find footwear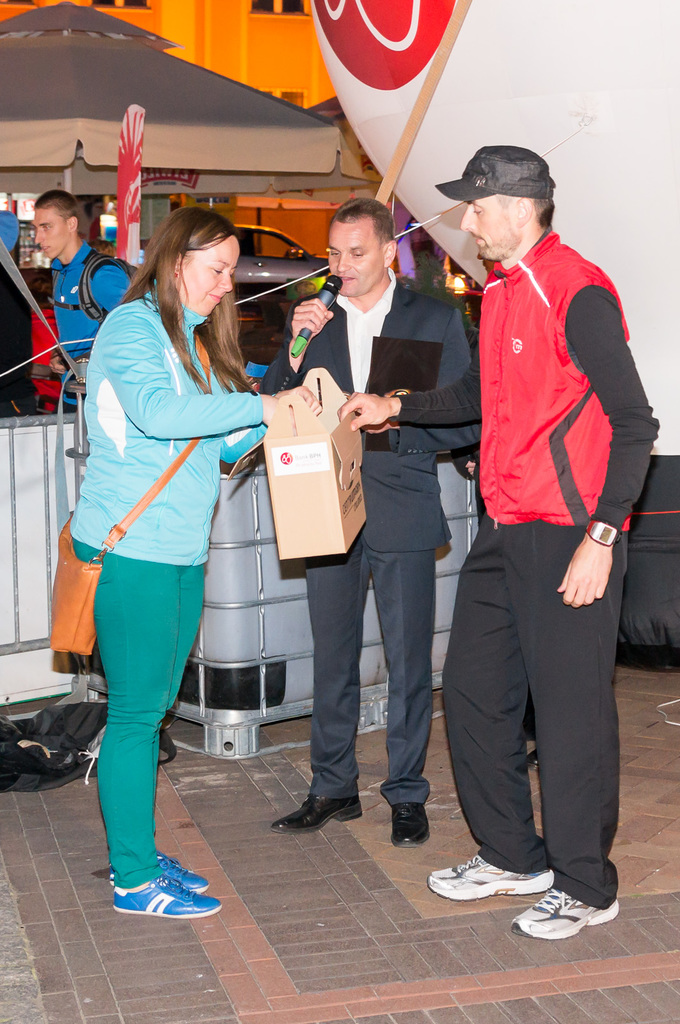
bbox=[267, 788, 361, 832]
